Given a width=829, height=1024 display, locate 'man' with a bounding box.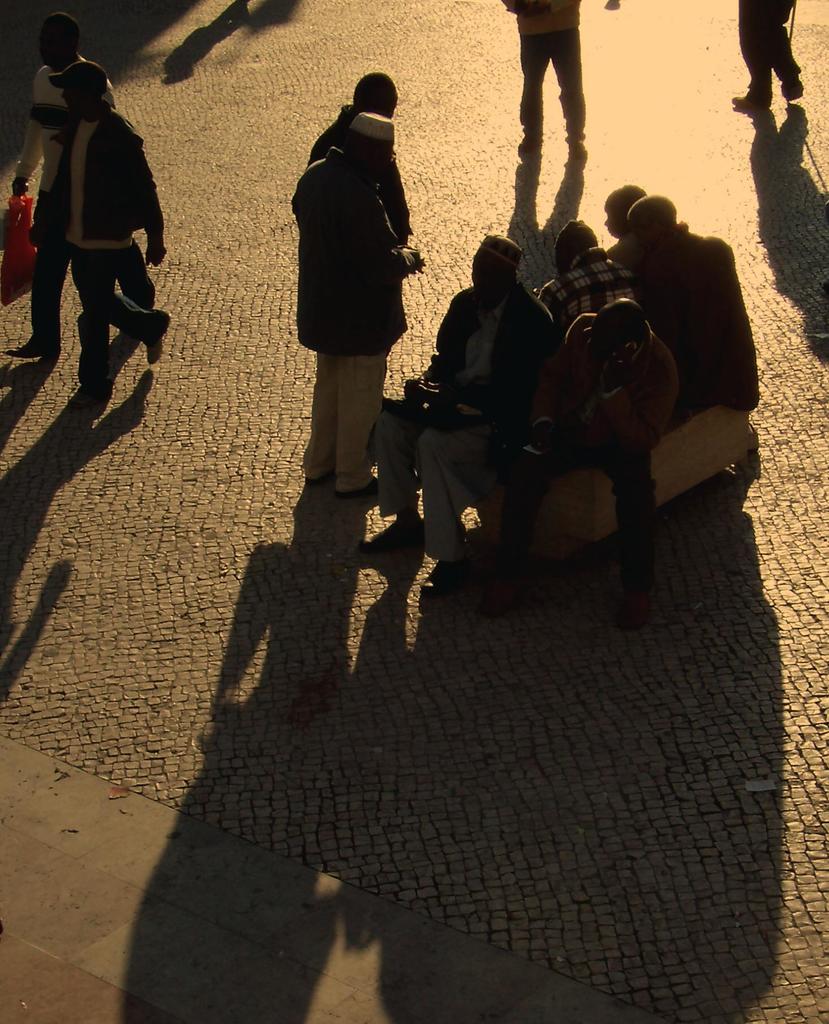
Located: <region>293, 115, 425, 505</region>.
